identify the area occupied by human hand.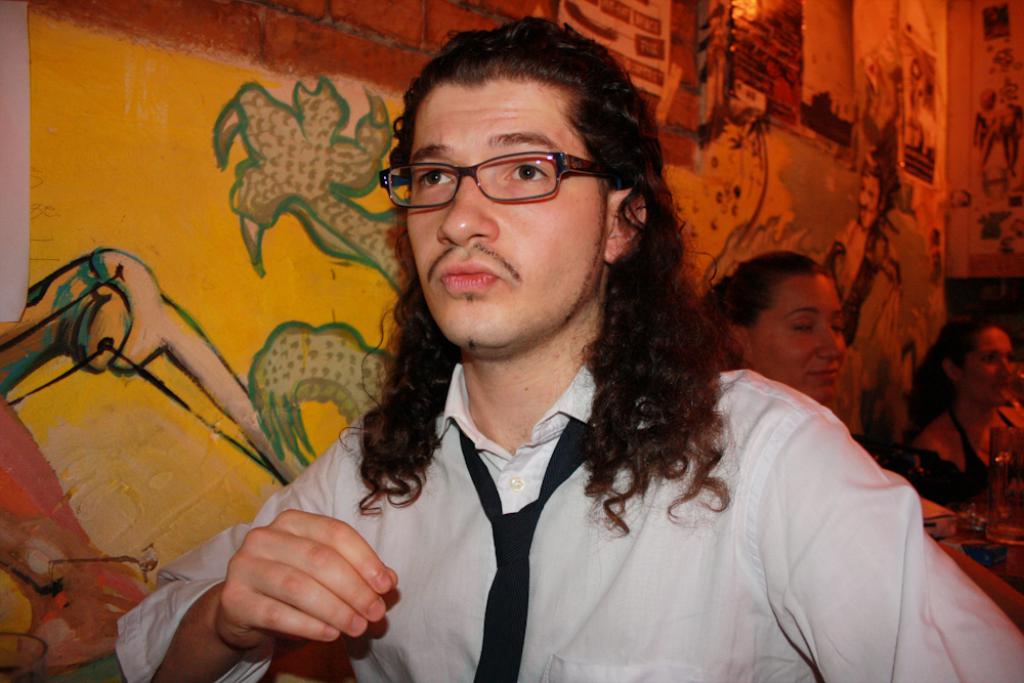
Area: rect(163, 515, 410, 651).
